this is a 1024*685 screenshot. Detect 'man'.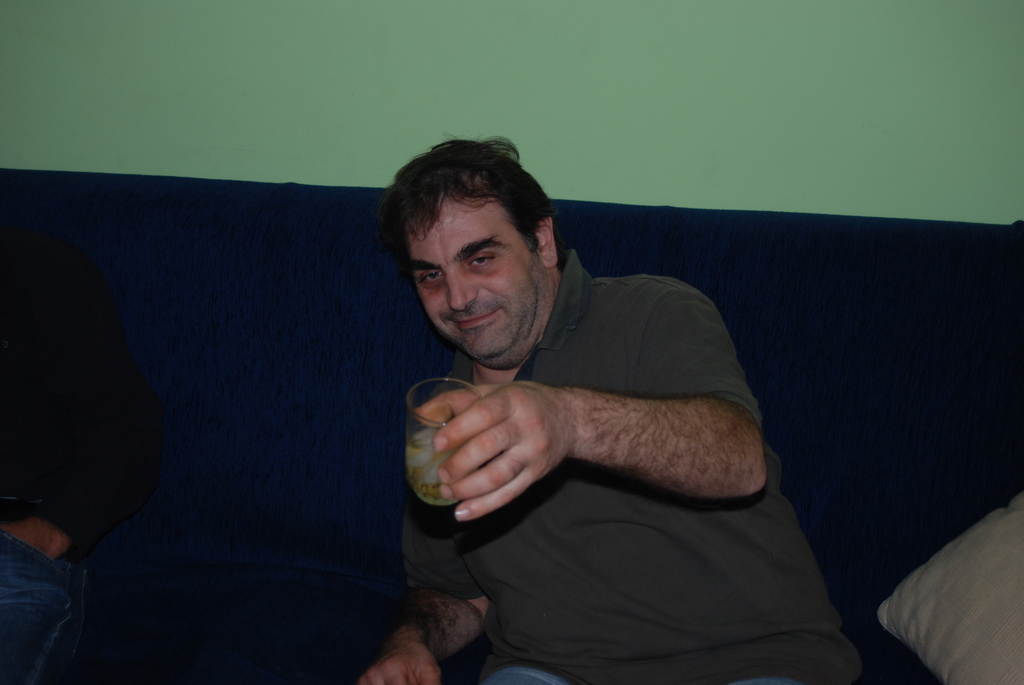
316:128:861:649.
